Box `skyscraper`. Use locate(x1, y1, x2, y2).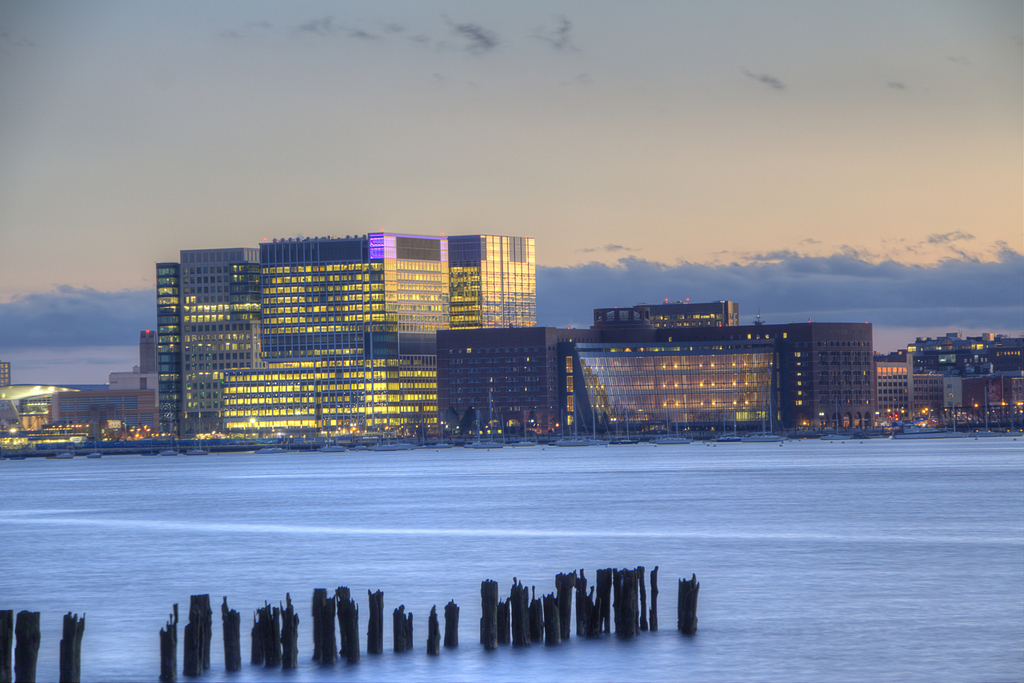
locate(436, 317, 873, 438).
